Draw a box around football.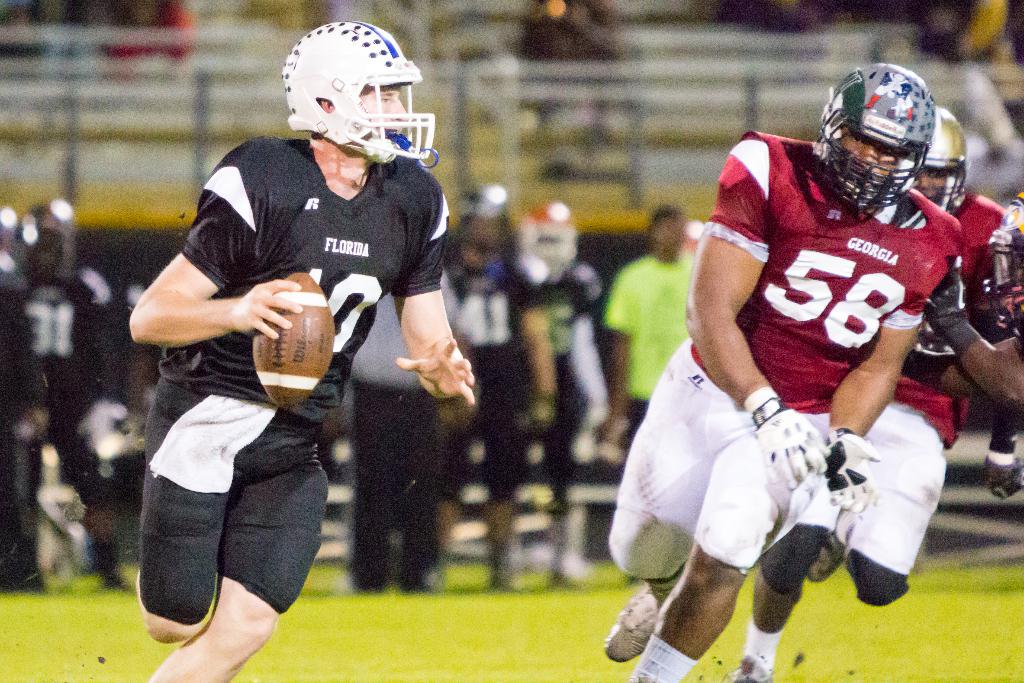
crop(248, 269, 334, 409).
